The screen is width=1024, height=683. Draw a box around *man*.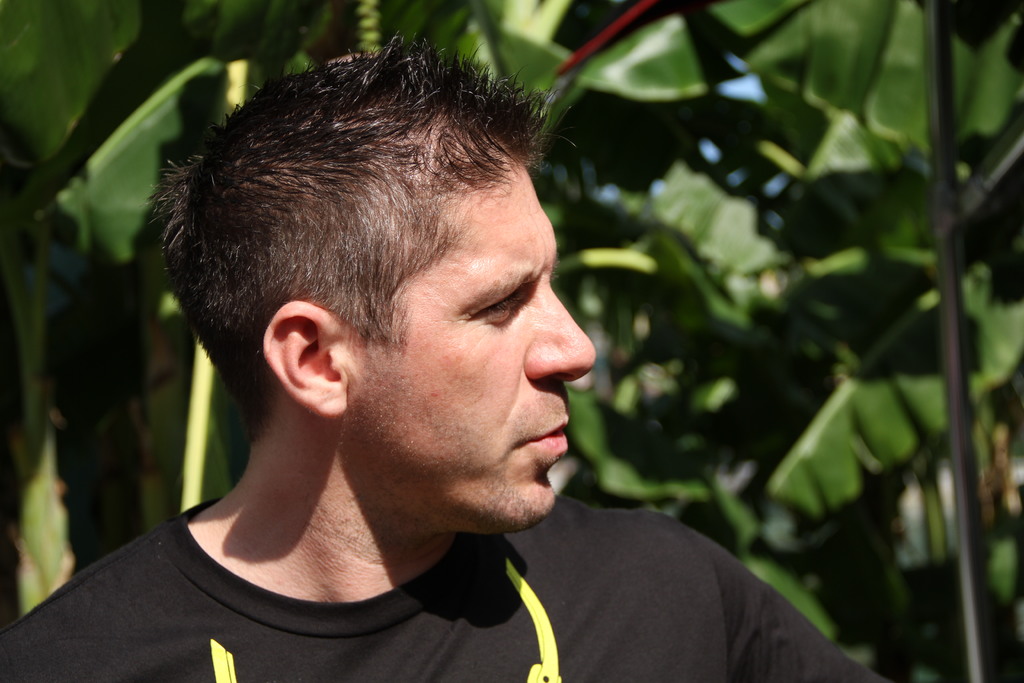
region(231, 58, 883, 646).
